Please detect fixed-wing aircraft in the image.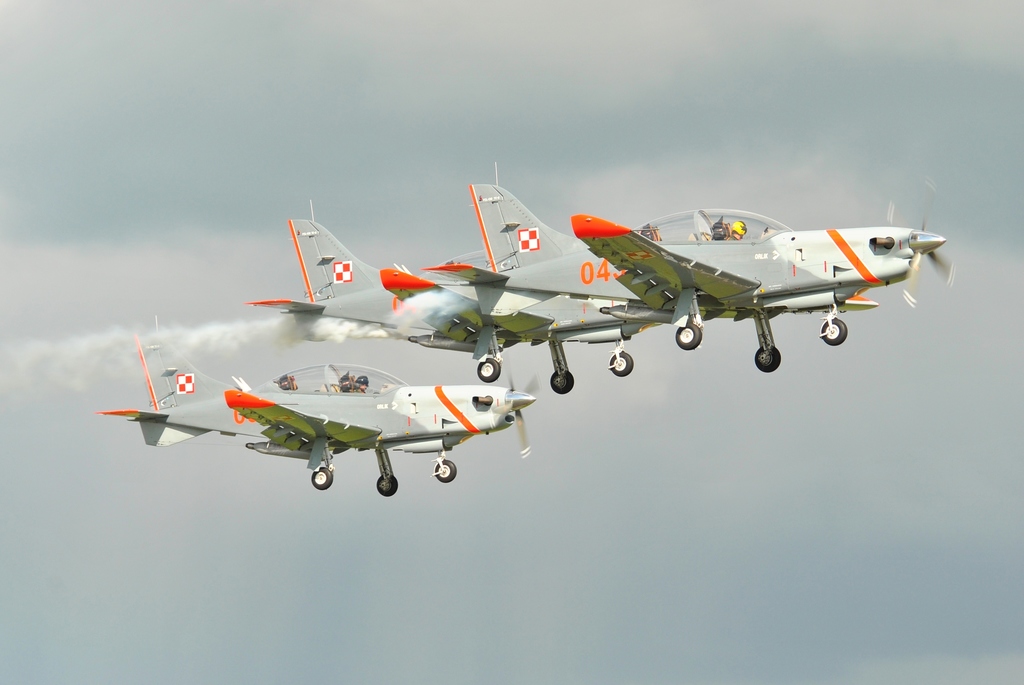
265, 214, 560, 375.
